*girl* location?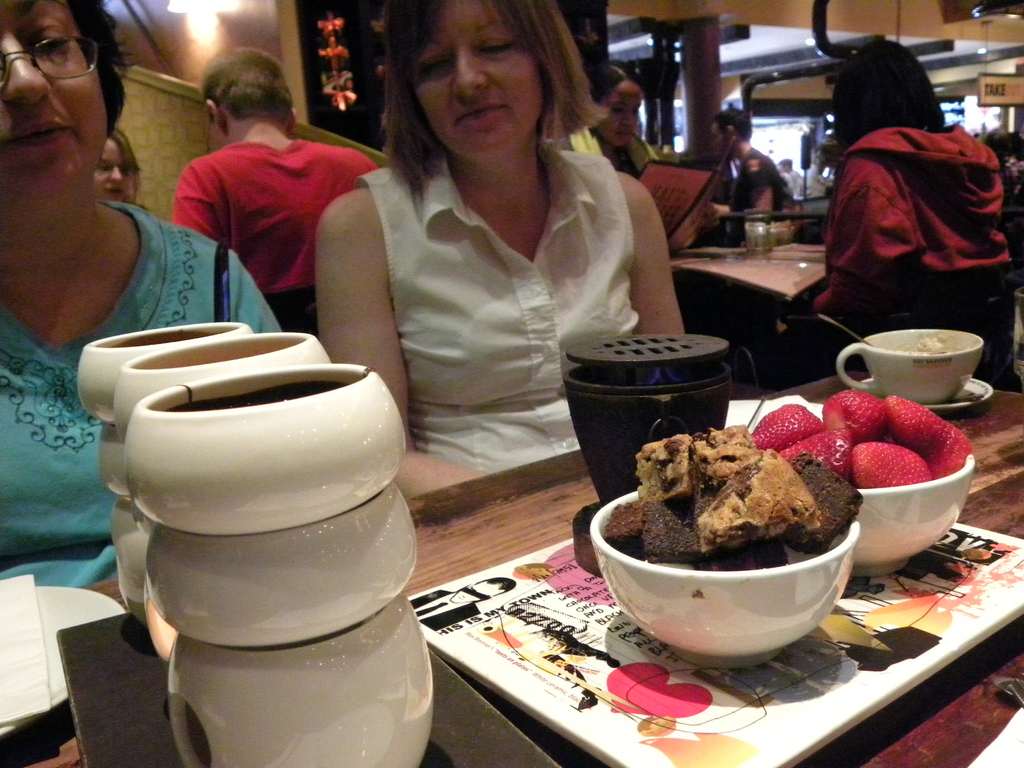
pyautogui.locateOnScreen(96, 131, 141, 204)
